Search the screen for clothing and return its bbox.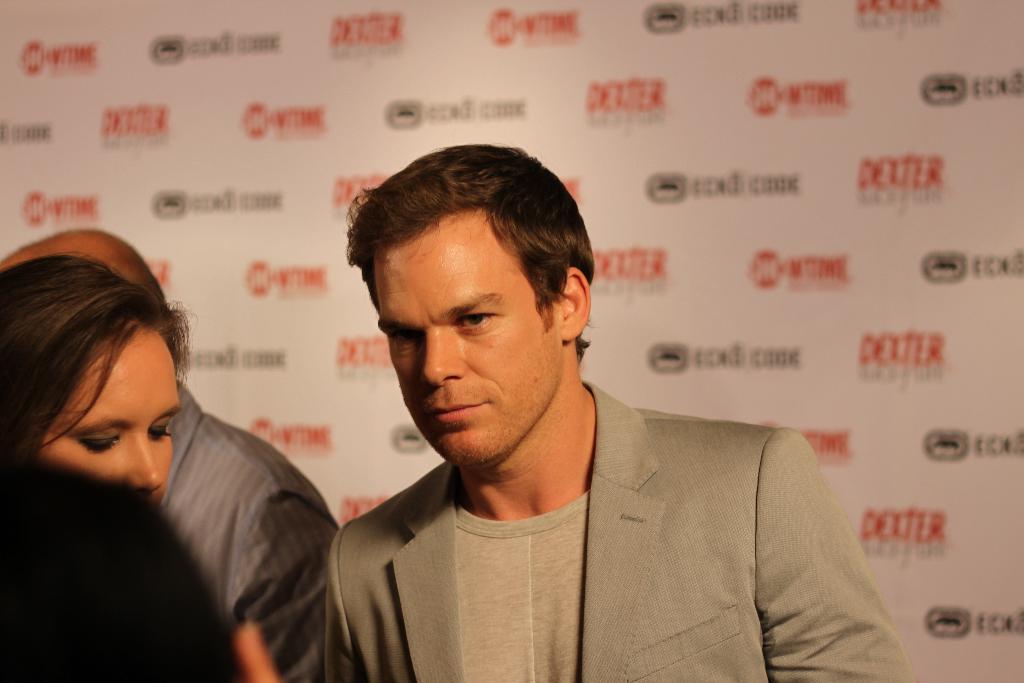
Found: {"left": 158, "top": 394, "right": 314, "bottom": 682}.
